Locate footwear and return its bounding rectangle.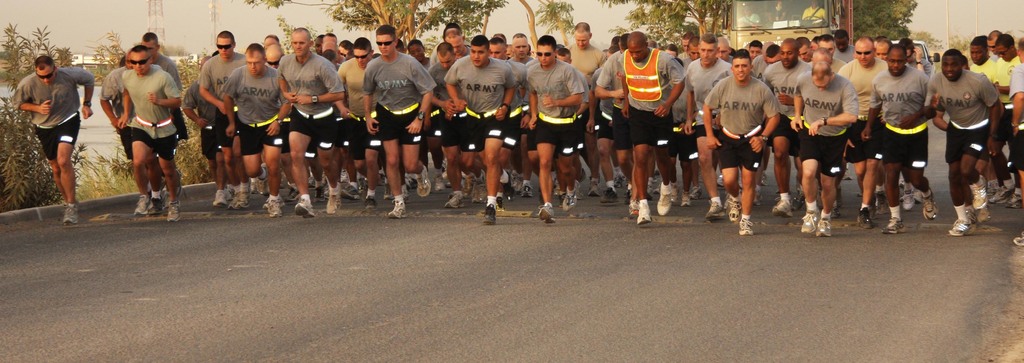
x1=261 y1=194 x2=286 y2=210.
